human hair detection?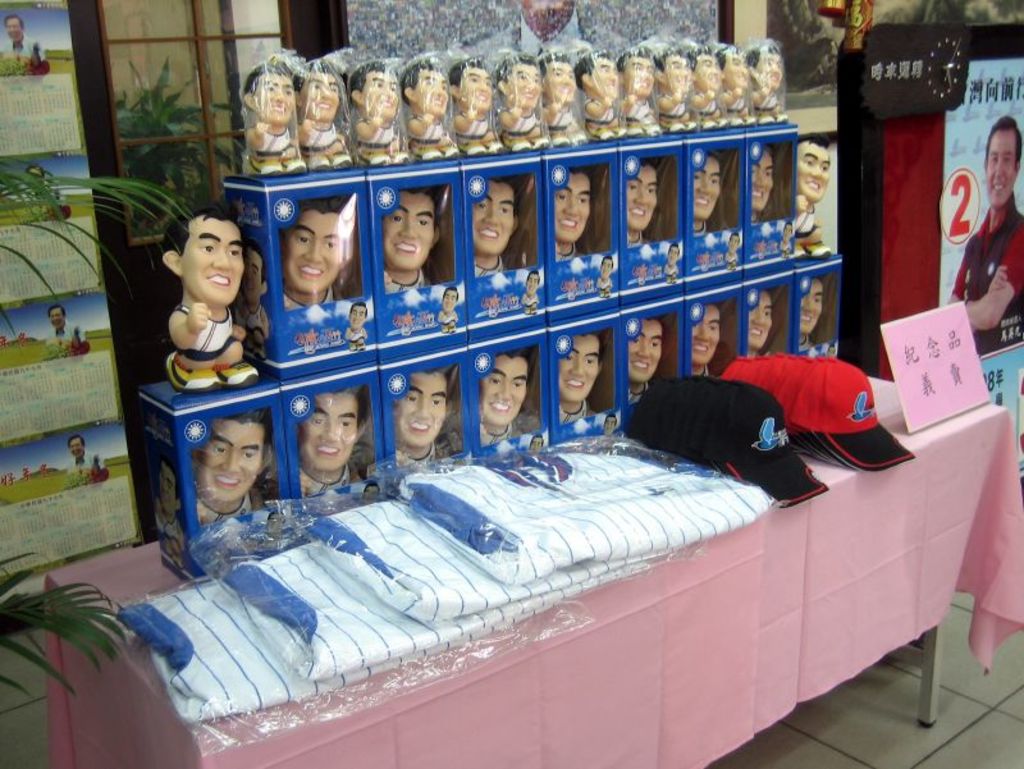
795,134,828,151
